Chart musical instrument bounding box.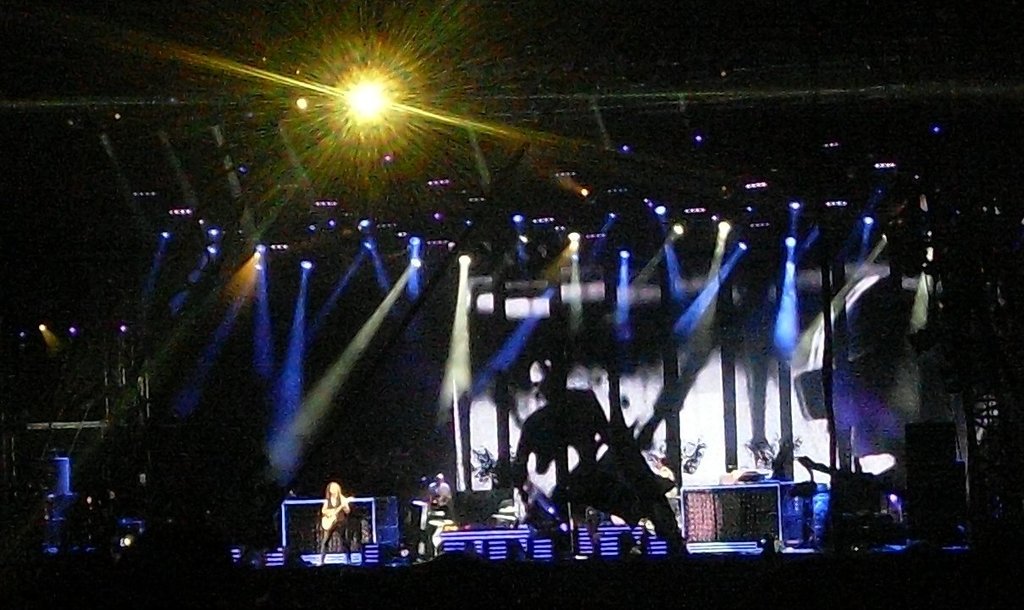
Charted: select_region(320, 496, 351, 530).
